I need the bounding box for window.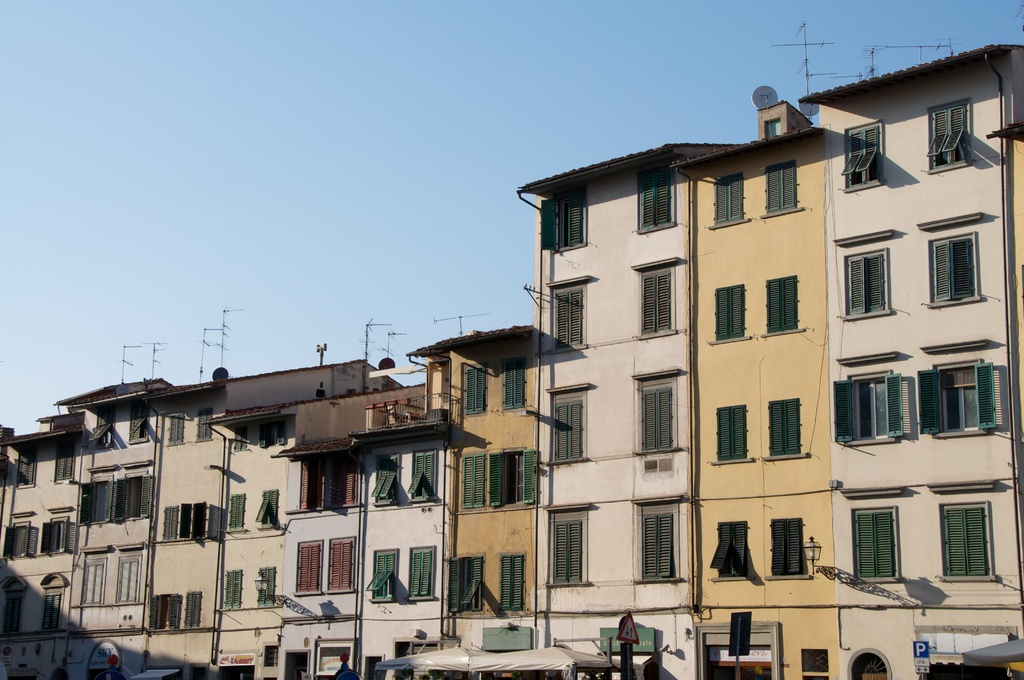
Here it is: bbox(16, 451, 37, 488).
